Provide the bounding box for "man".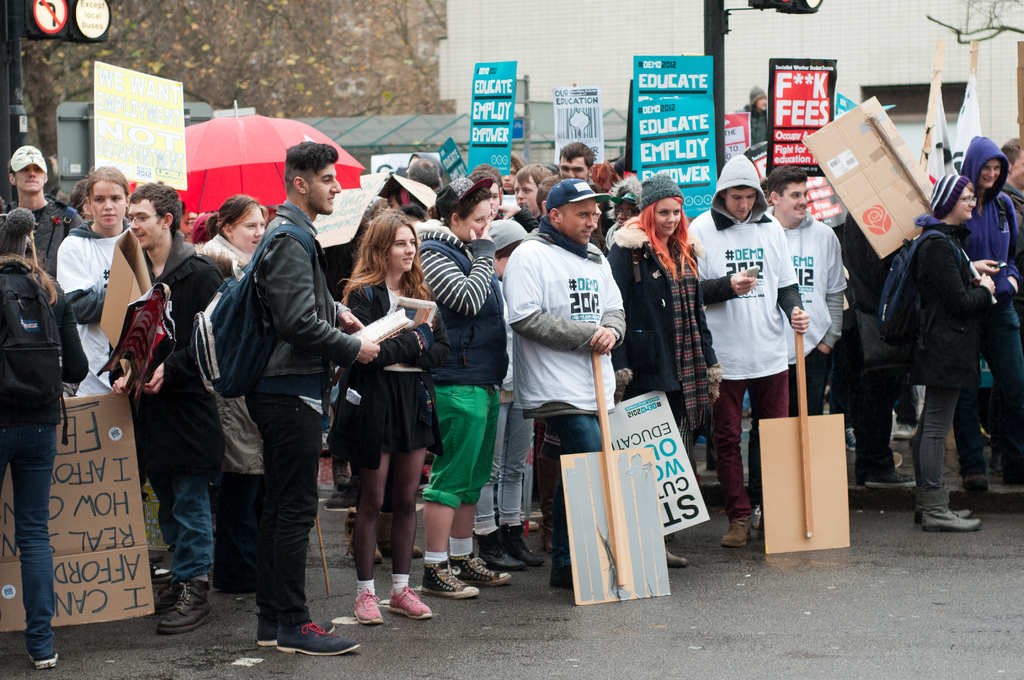
[left=99, top=177, right=227, bottom=631].
